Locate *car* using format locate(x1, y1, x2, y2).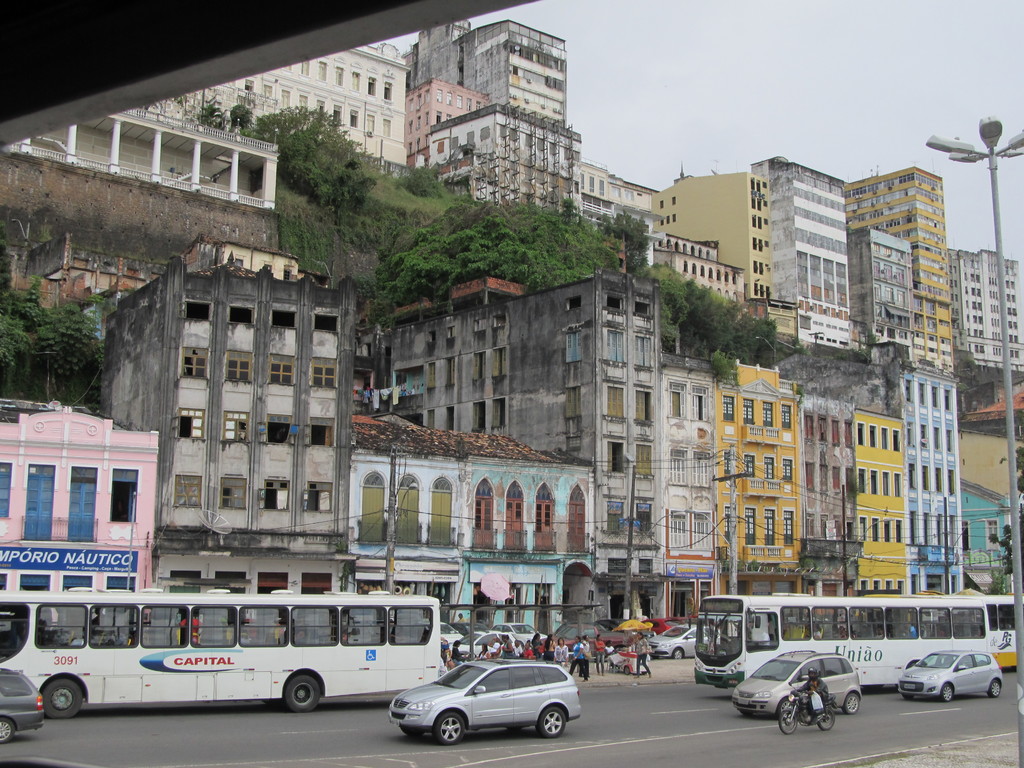
locate(897, 655, 1003, 695).
